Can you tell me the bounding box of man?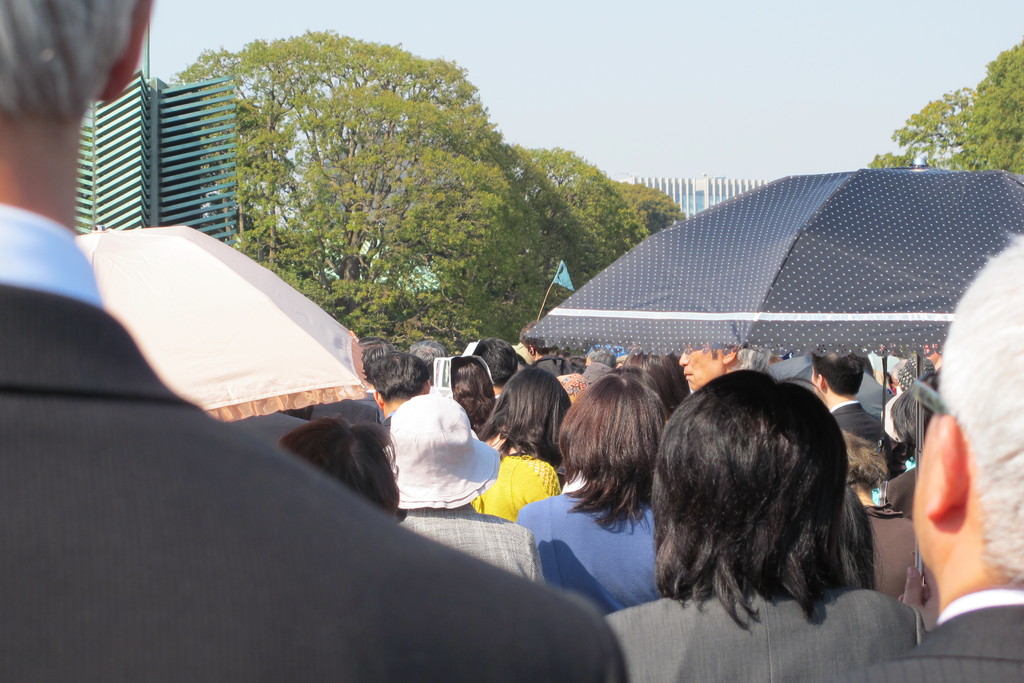
detection(0, 0, 631, 682).
